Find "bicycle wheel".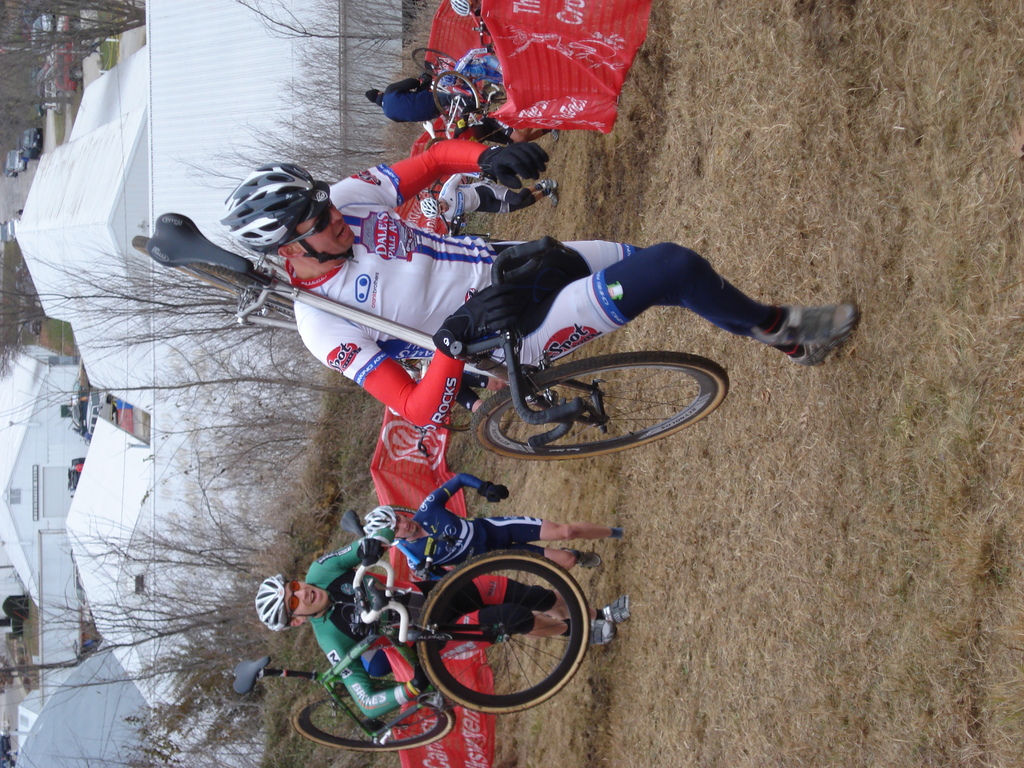
[420, 127, 437, 156].
